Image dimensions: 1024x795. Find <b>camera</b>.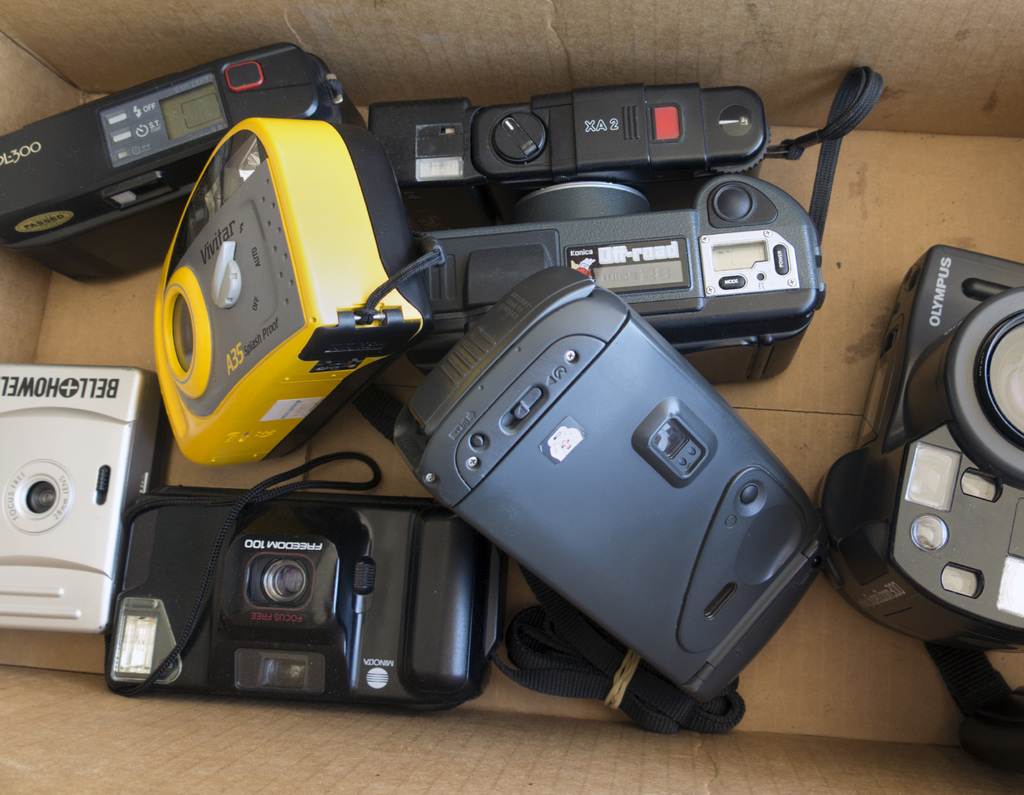
<region>0, 363, 166, 675</region>.
